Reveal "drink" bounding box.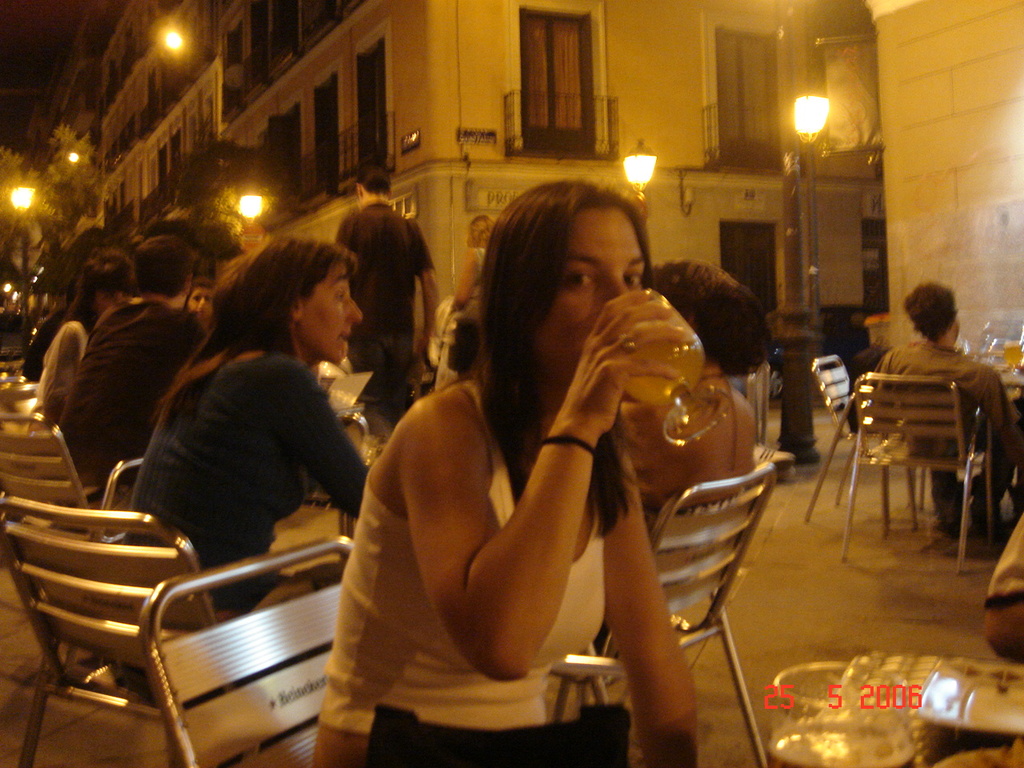
Revealed: bbox=(622, 292, 726, 442).
